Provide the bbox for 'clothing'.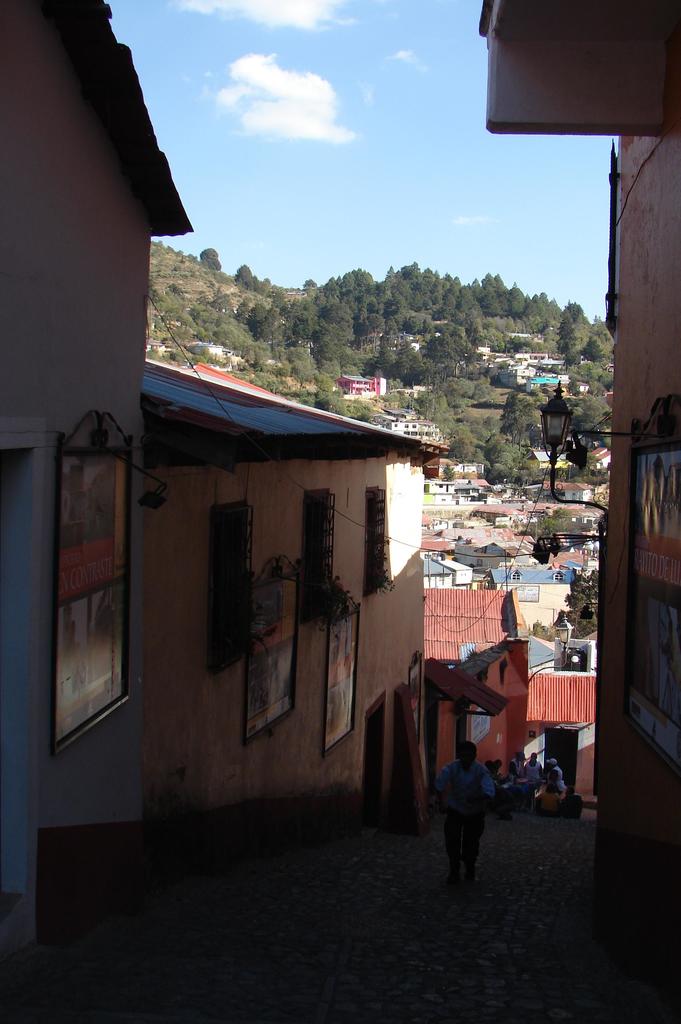
l=546, t=764, r=566, b=794.
